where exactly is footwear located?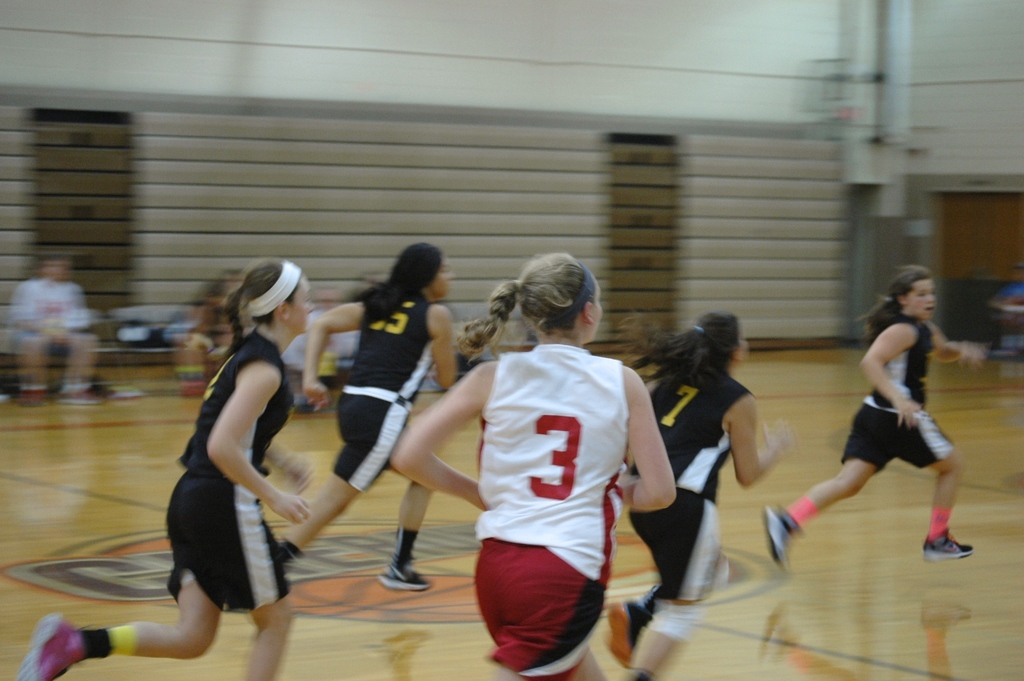
Its bounding box is 378/567/432/592.
